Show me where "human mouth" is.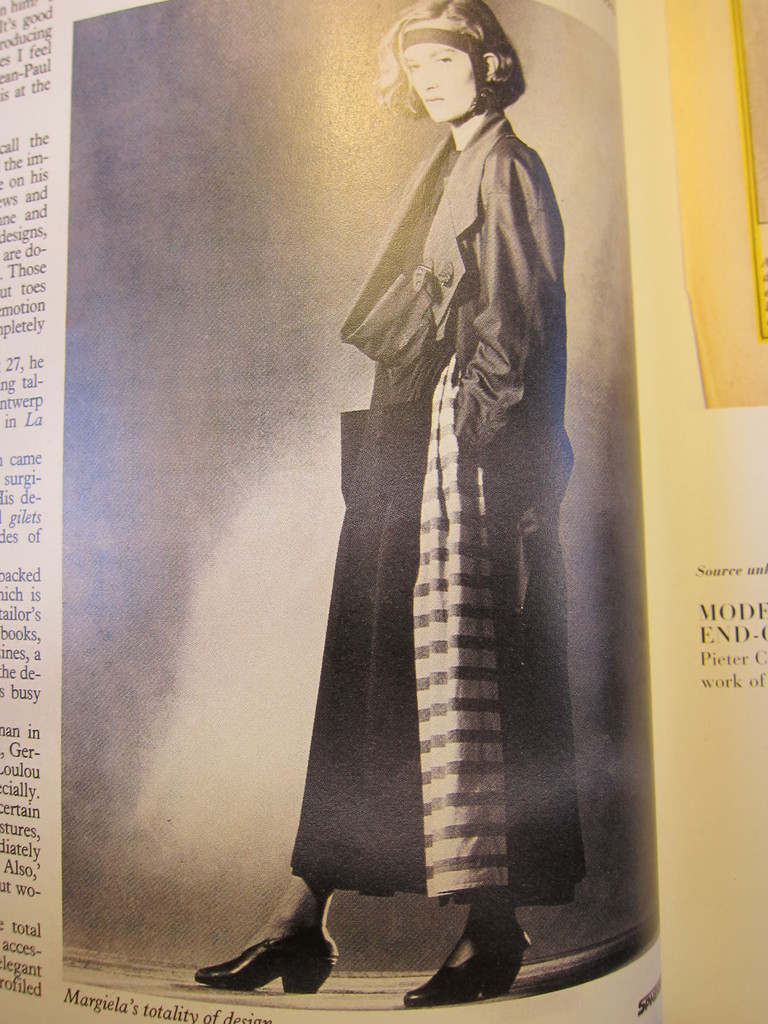
"human mouth" is at (429,95,445,102).
